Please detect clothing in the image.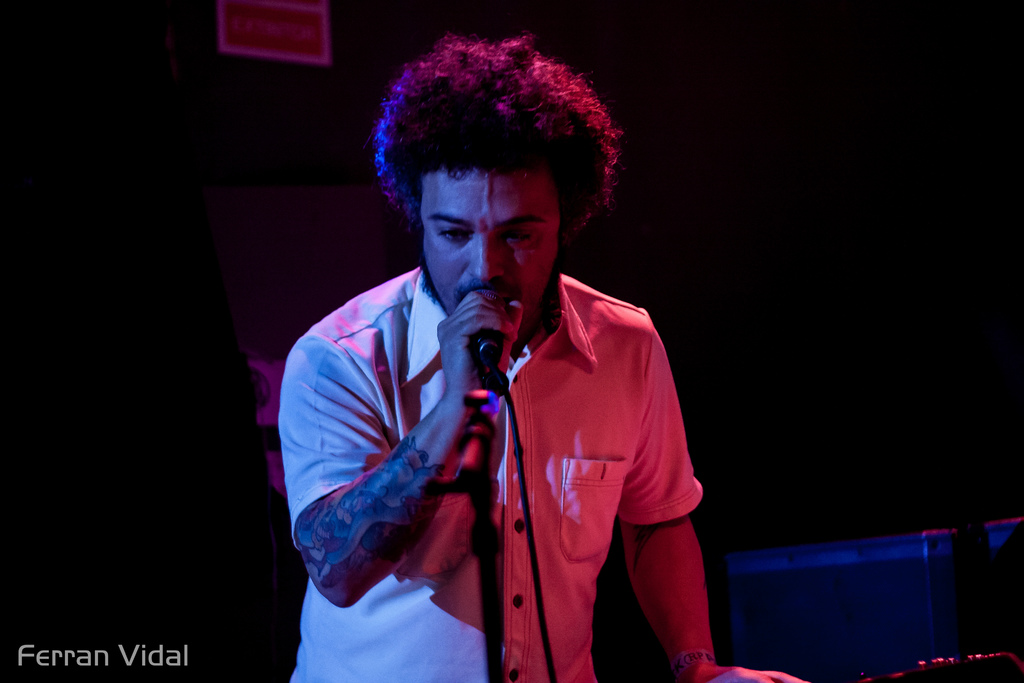
l=309, t=212, r=718, b=671.
